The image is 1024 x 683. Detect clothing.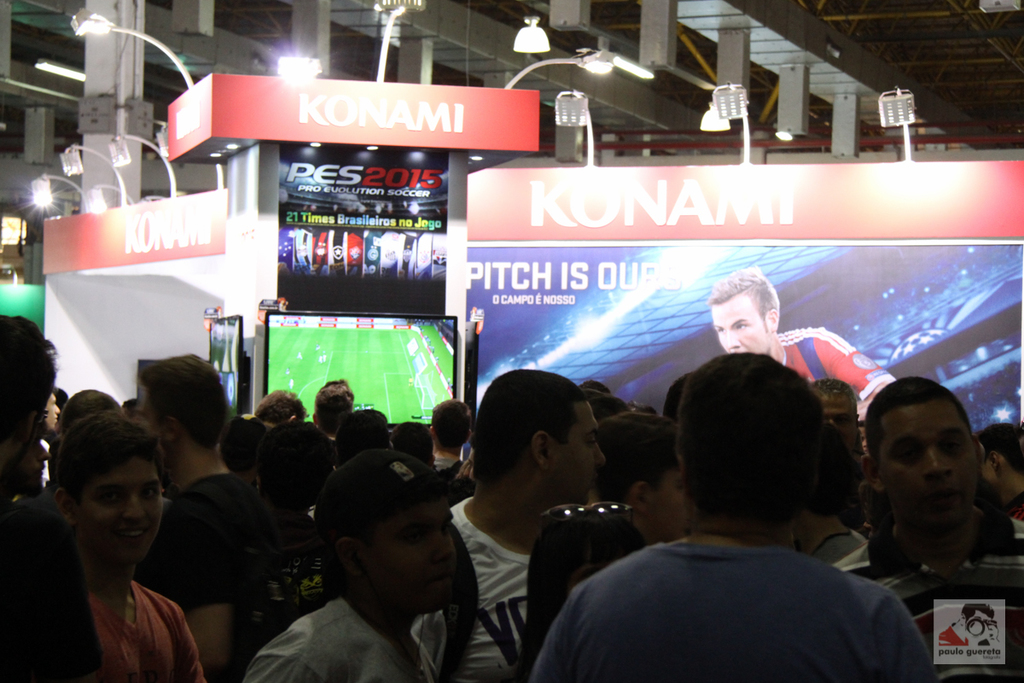
Detection: l=76, t=575, r=195, b=676.
